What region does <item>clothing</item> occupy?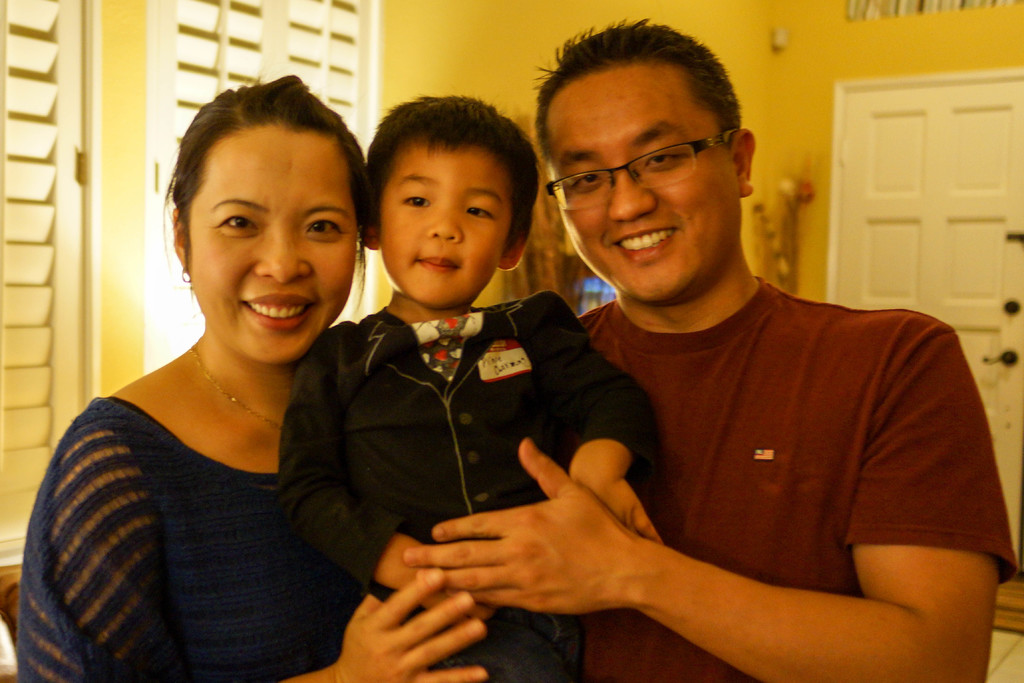
<box>290,287,656,672</box>.
